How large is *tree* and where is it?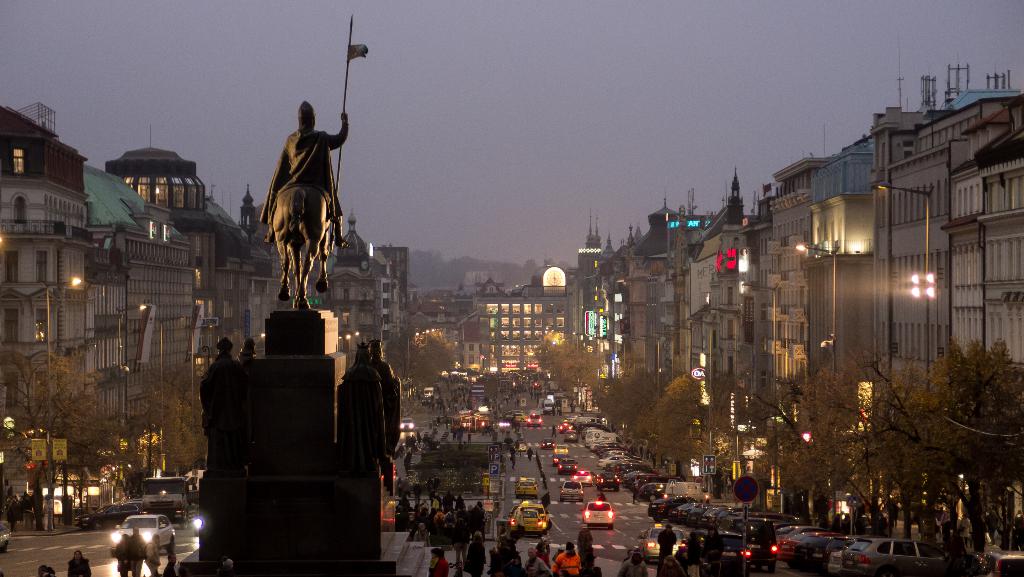
Bounding box: x1=0 y1=348 x2=112 y2=467.
